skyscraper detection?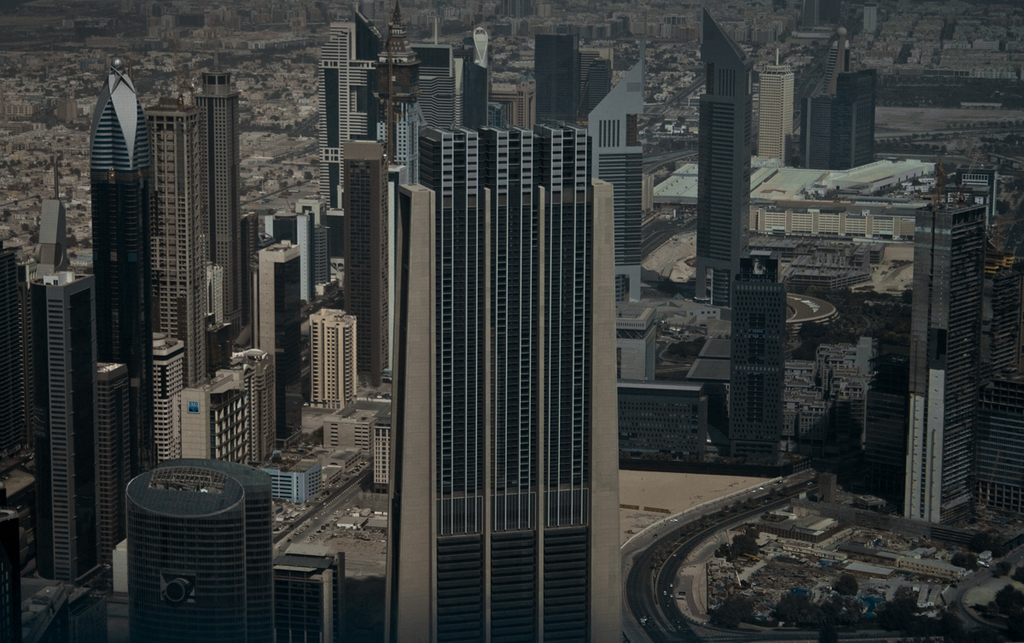
[535, 32, 577, 120]
